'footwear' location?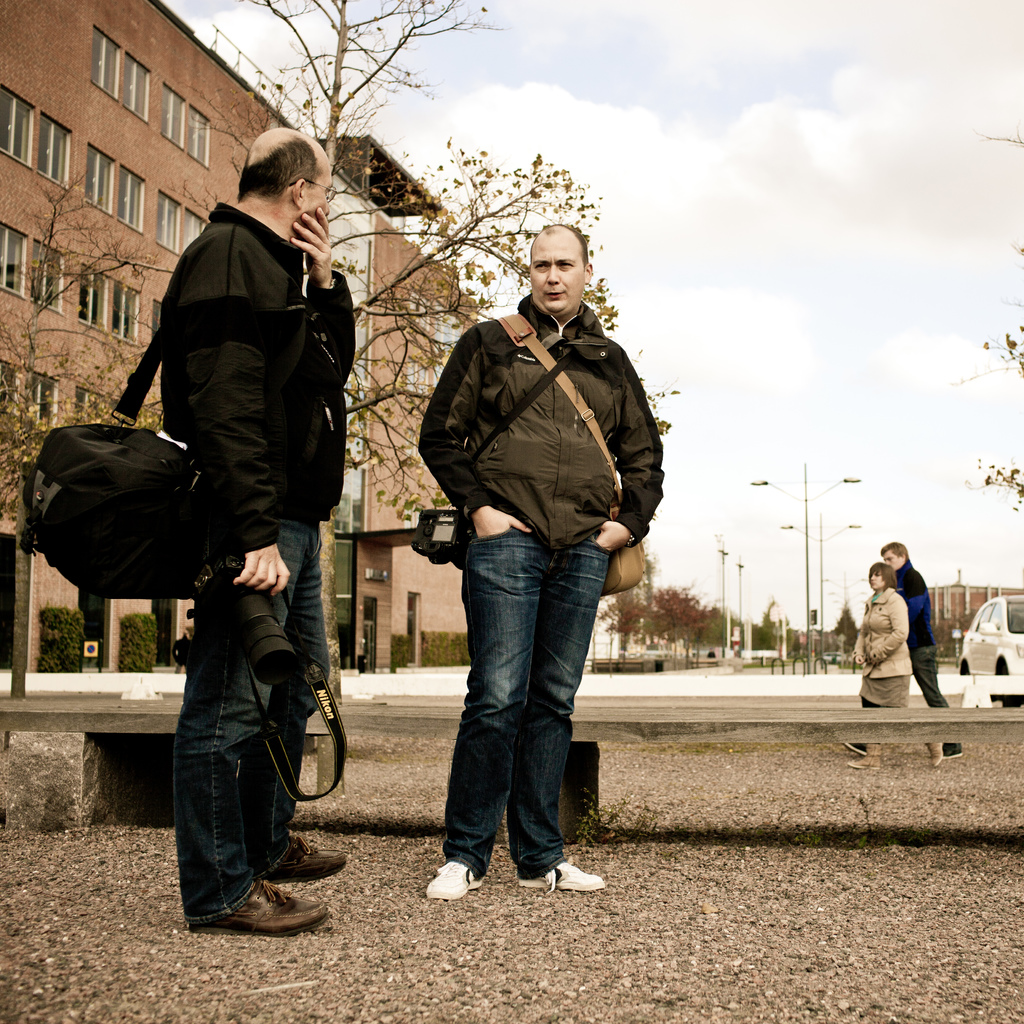
locate(426, 858, 487, 900)
